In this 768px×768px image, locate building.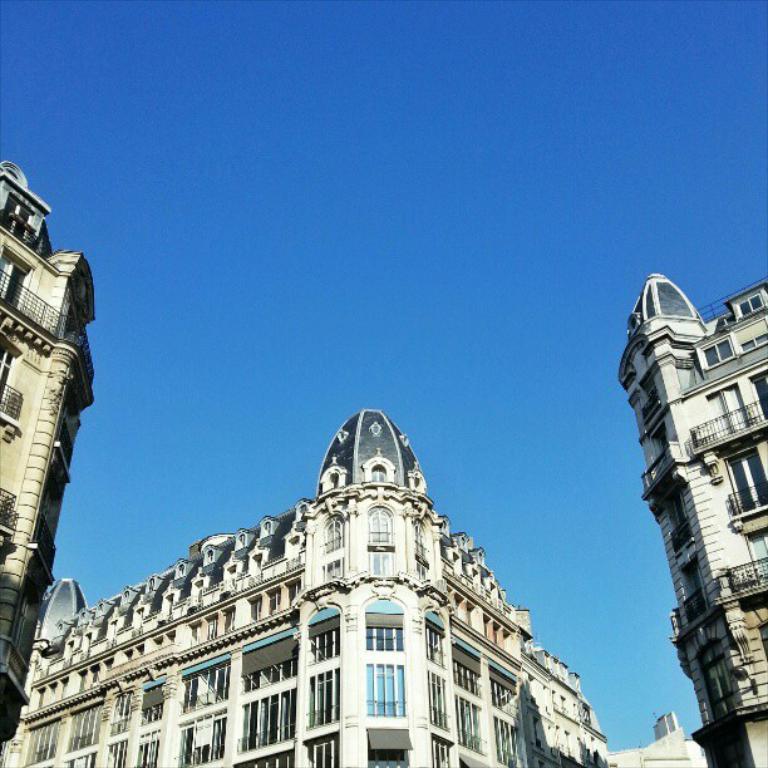
Bounding box: Rect(0, 408, 609, 767).
